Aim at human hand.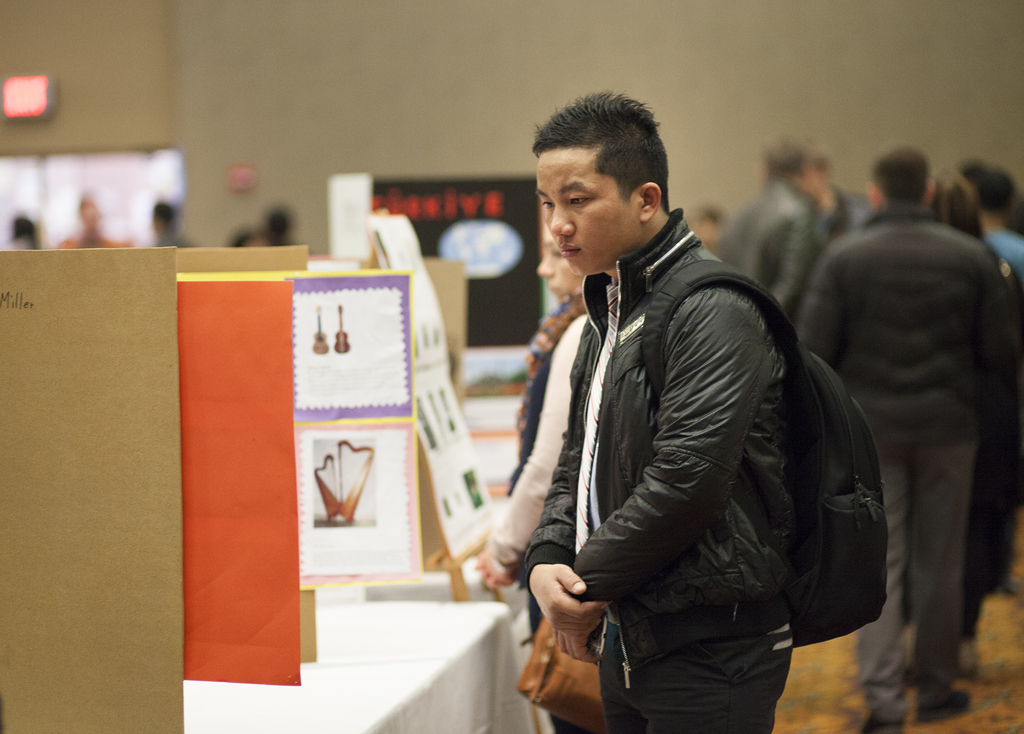
Aimed at [550, 632, 602, 669].
